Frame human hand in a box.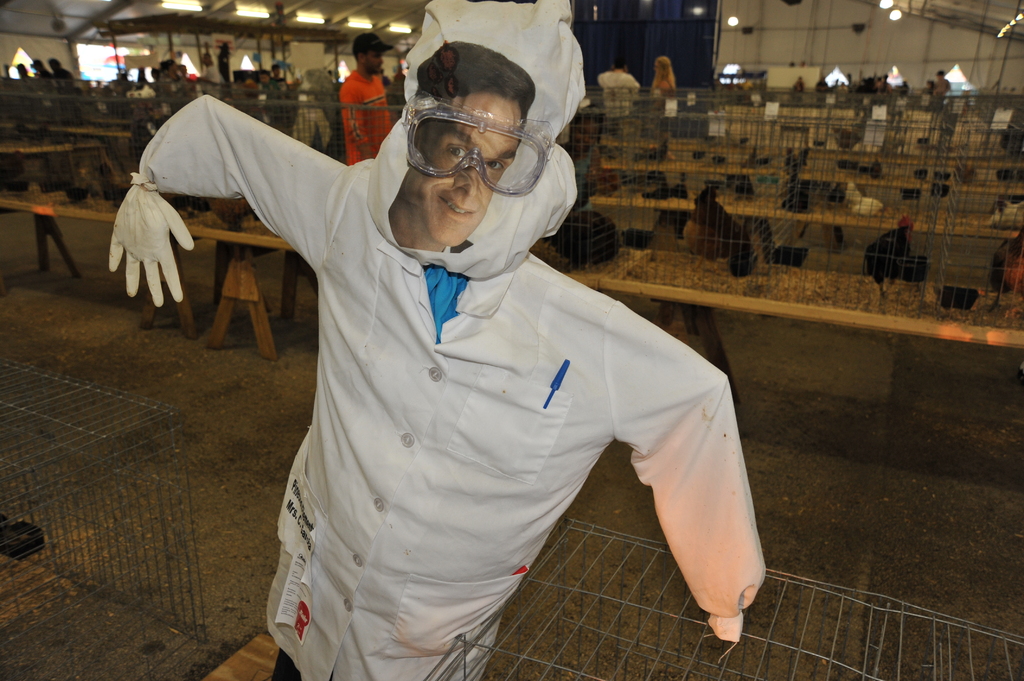
pyautogui.locateOnScreen(361, 141, 375, 160).
